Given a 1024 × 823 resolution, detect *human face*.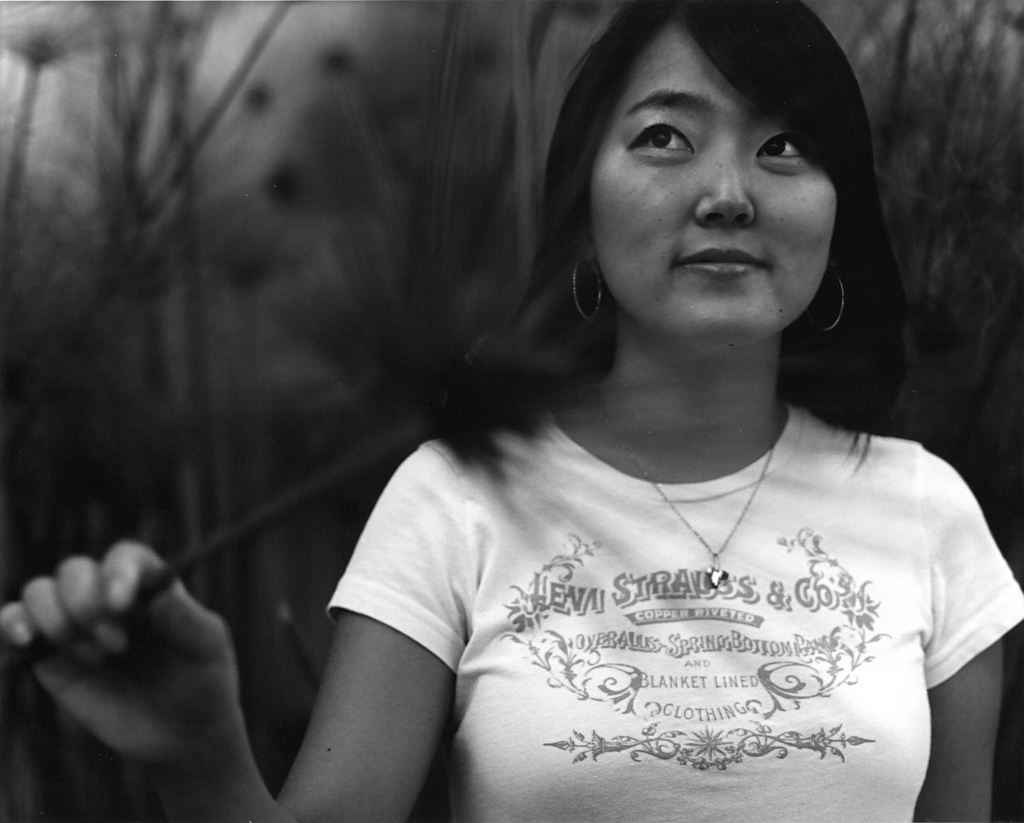
[left=611, top=15, right=842, bottom=358].
